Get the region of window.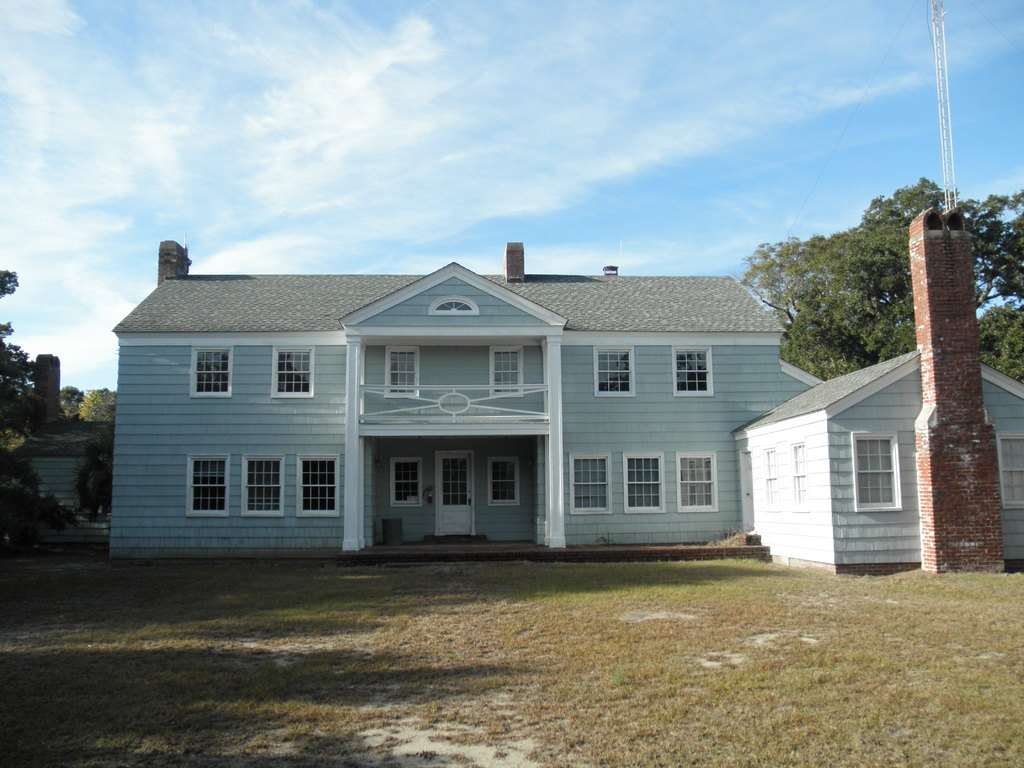
[595, 347, 629, 393].
